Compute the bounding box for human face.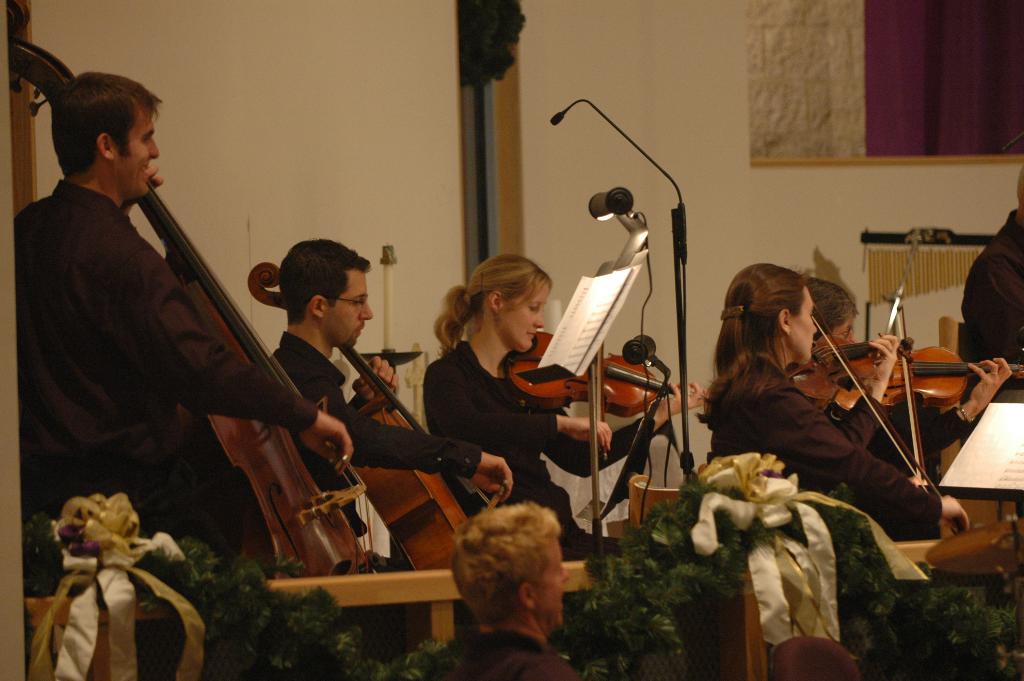
791 290 813 365.
